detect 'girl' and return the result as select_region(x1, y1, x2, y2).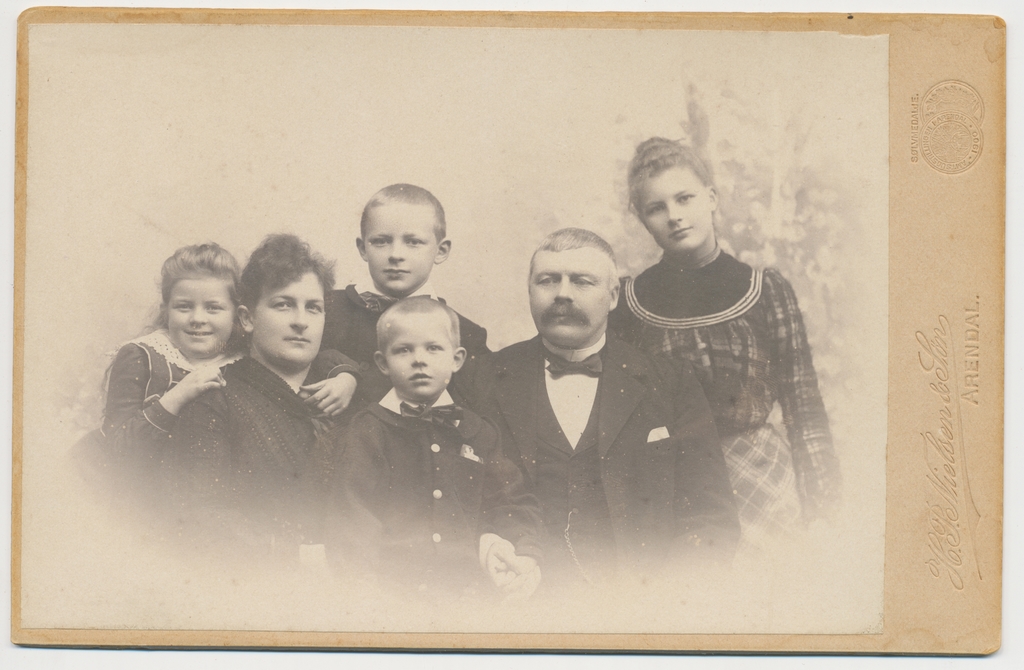
select_region(61, 237, 243, 530).
